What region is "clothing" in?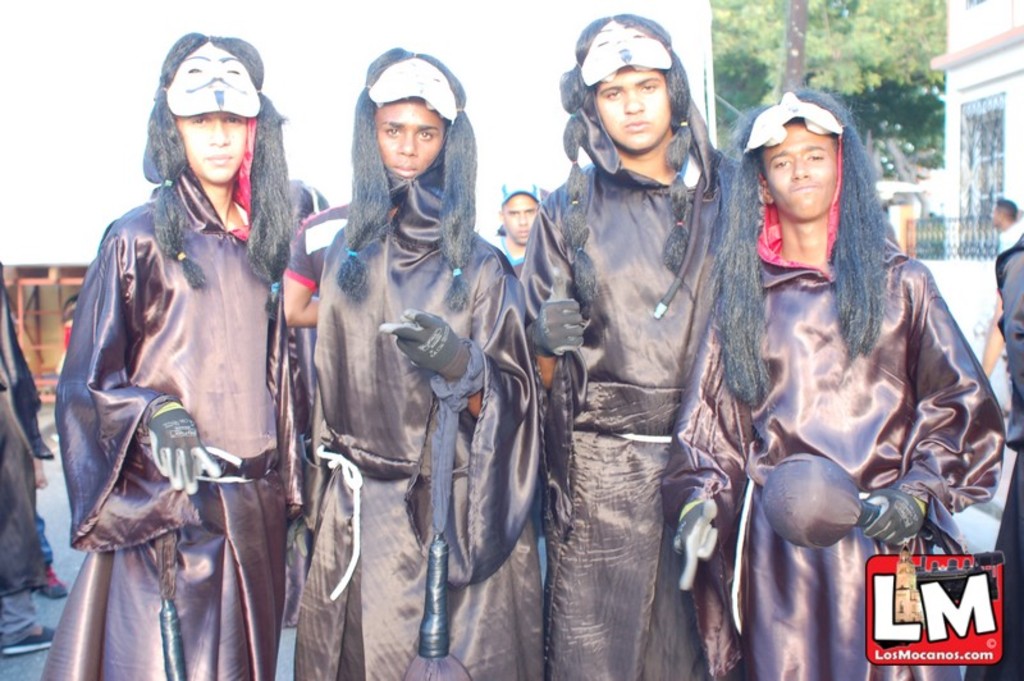
[left=297, top=147, right=545, bottom=680].
